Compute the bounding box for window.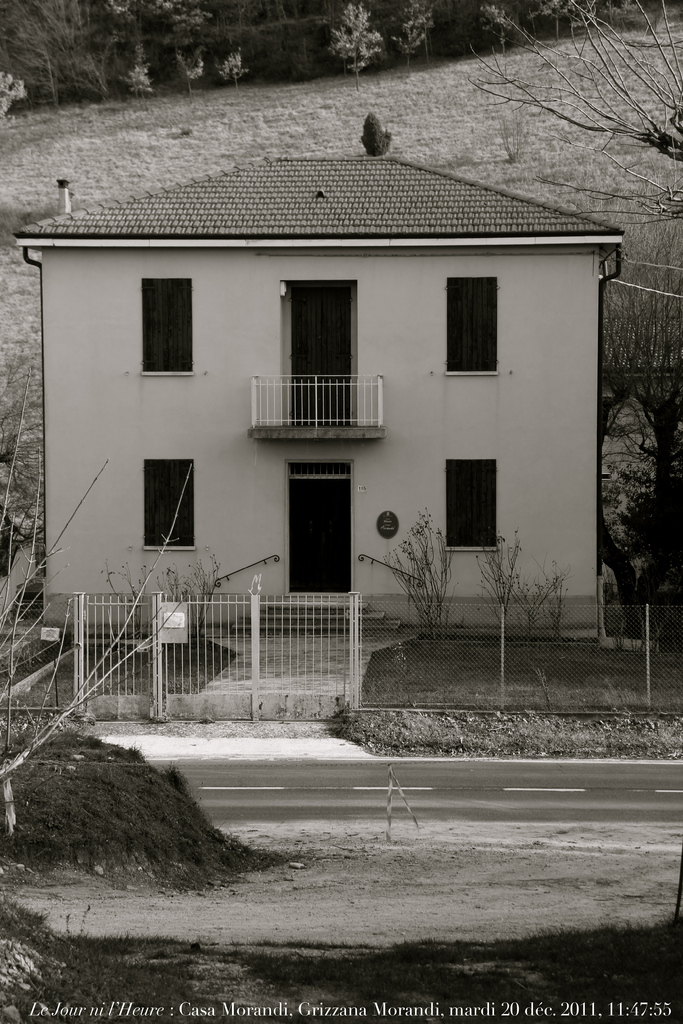
<region>136, 273, 197, 378</region>.
